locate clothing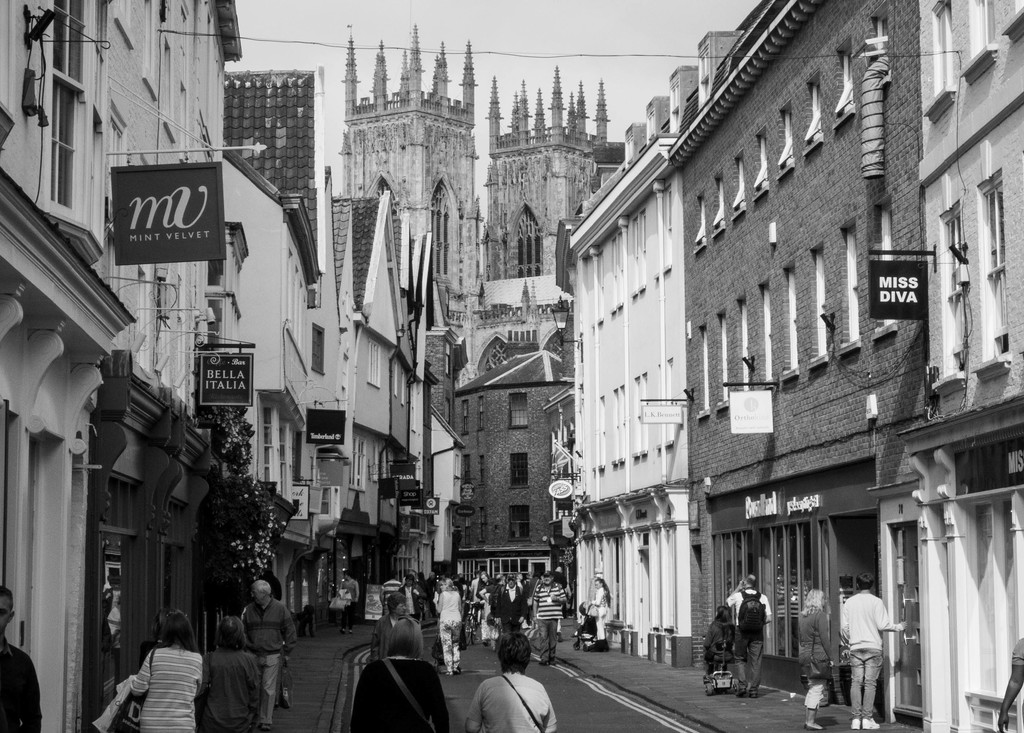
pyautogui.locateOnScreen(340, 577, 361, 629)
